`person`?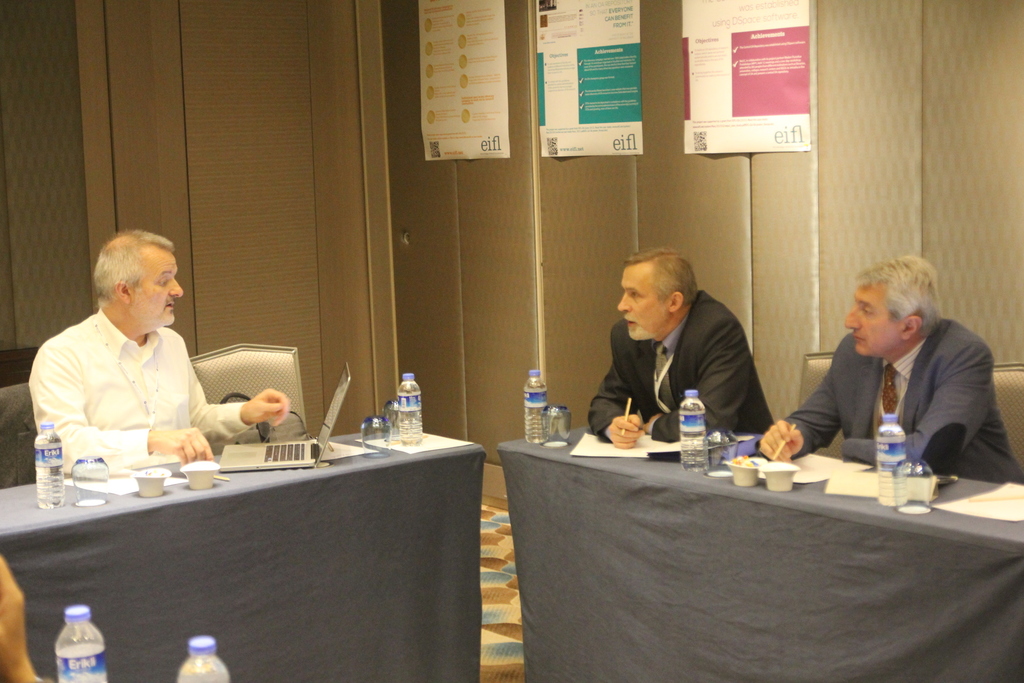
Rect(28, 227, 294, 473)
